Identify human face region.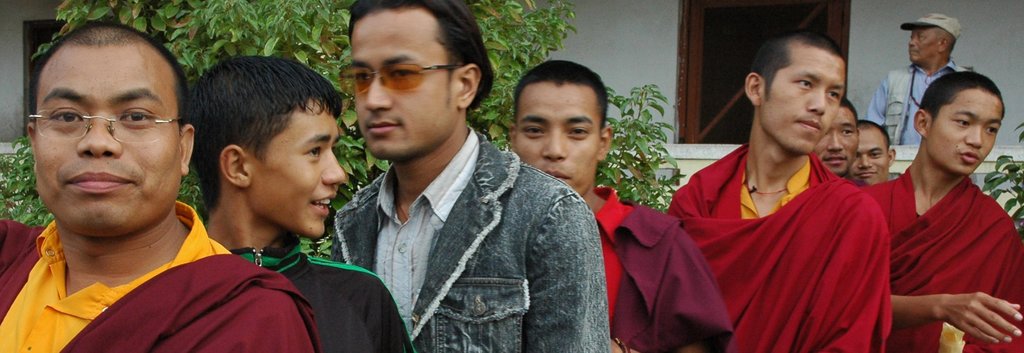
Region: detection(356, 8, 455, 166).
